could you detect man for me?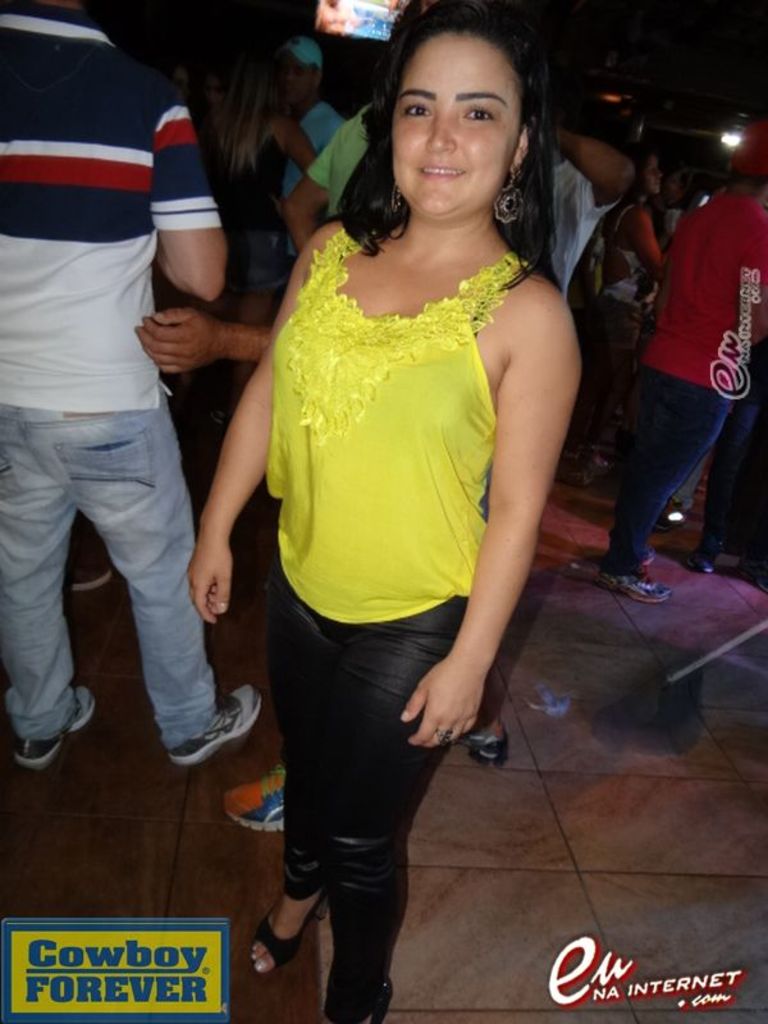
Detection result: Rect(458, 87, 634, 764).
